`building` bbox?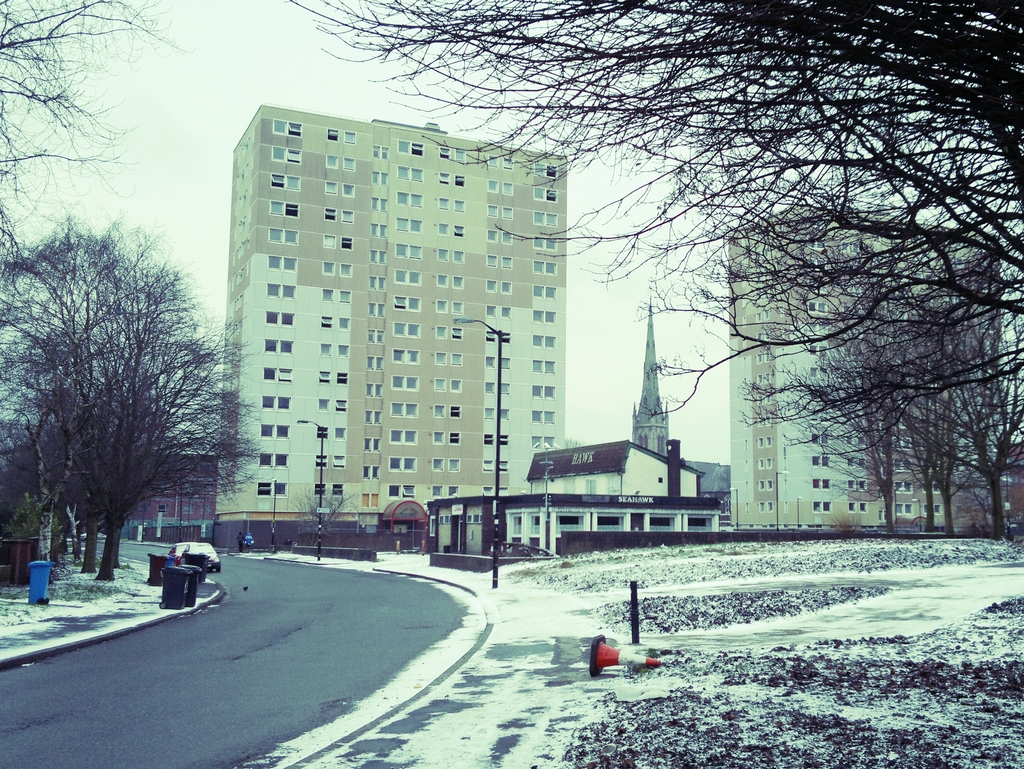
728, 202, 954, 533
